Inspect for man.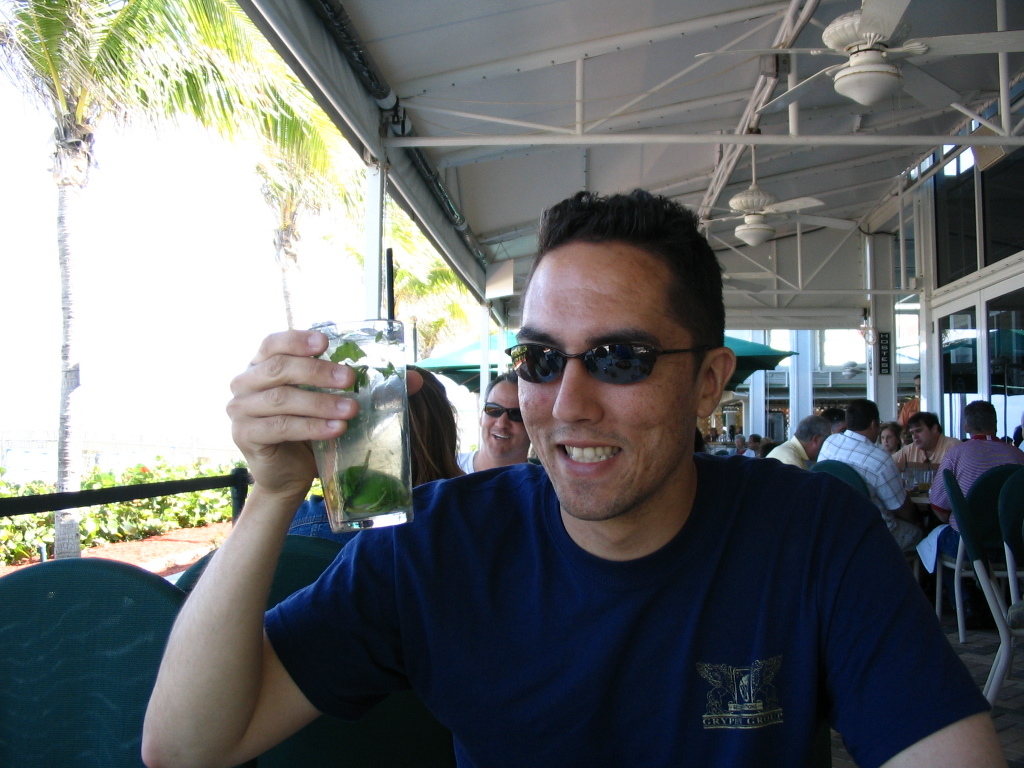
Inspection: [823, 408, 846, 432].
